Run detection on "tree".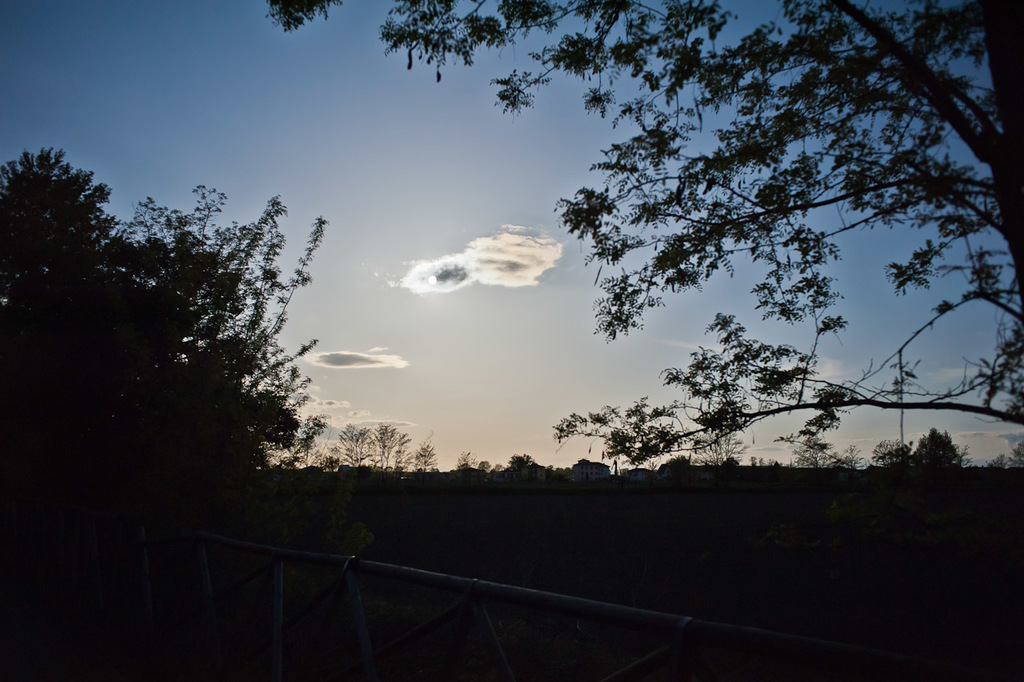
Result: <bbox>870, 431, 915, 467</bbox>.
